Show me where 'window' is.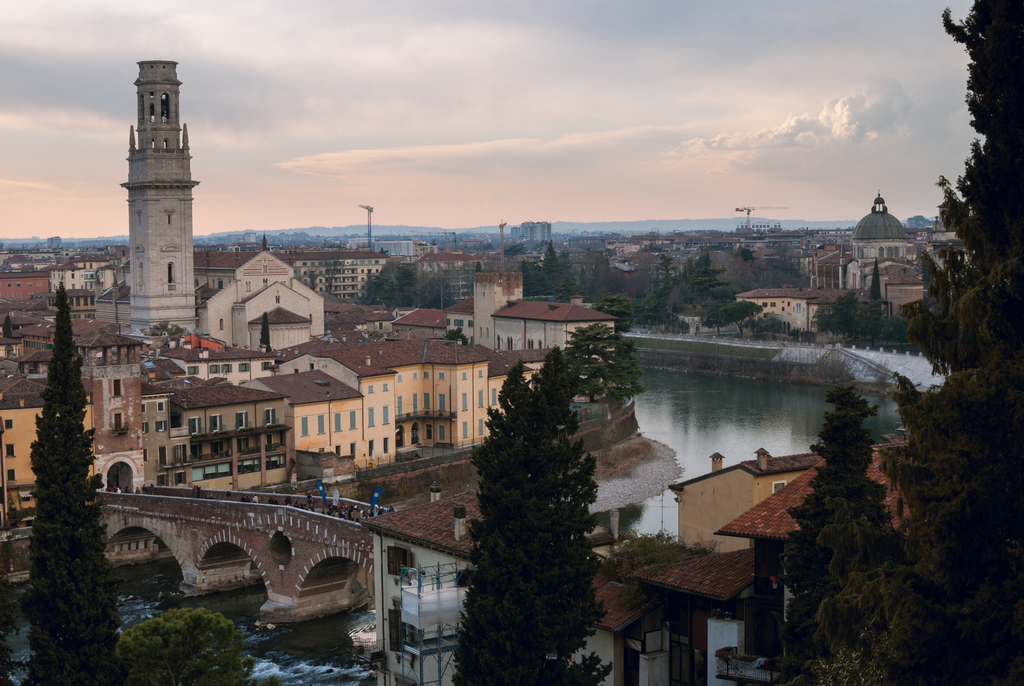
'window' is at [left=438, top=422, right=442, bottom=443].
